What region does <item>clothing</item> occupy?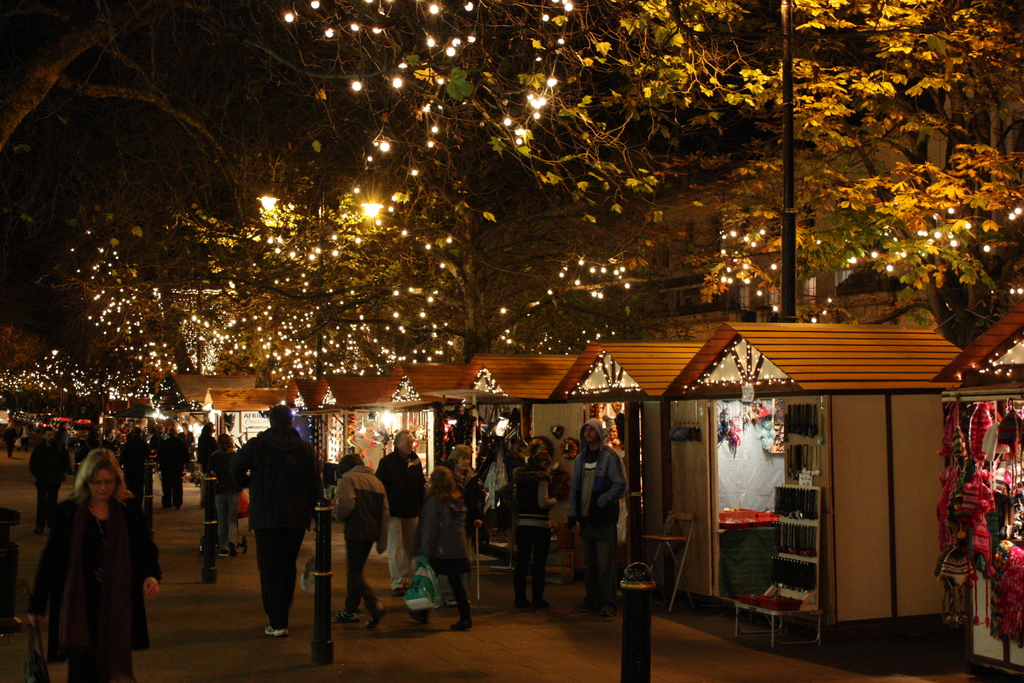
(left=568, top=420, right=625, bottom=620).
